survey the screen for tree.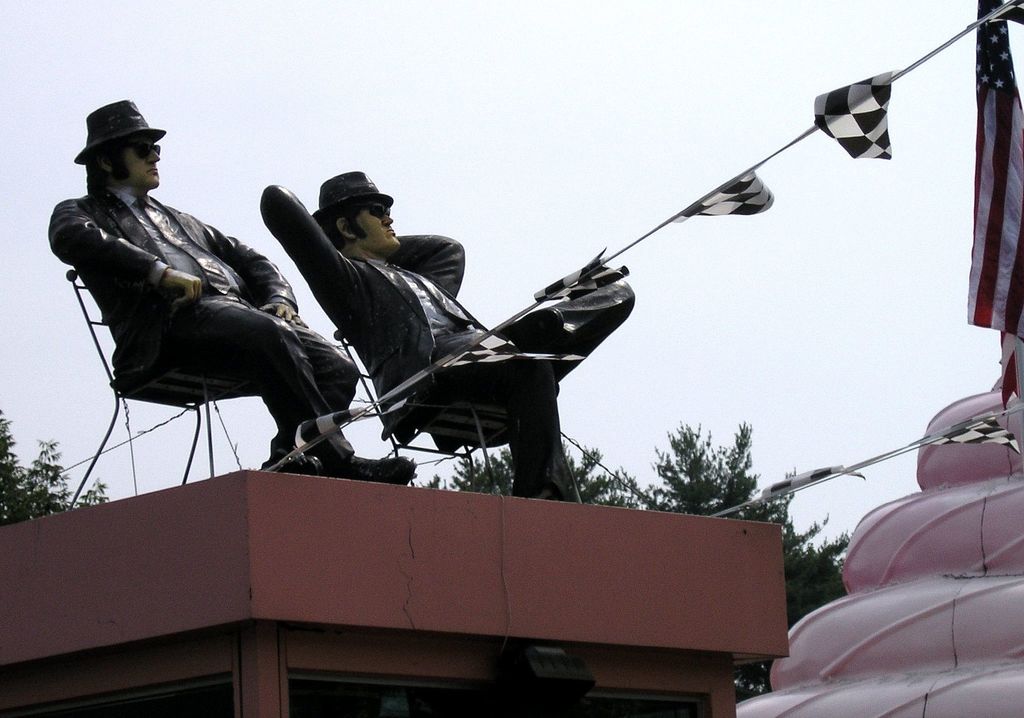
Survey found: x1=1 y1=404 x2=104 y2=526.
